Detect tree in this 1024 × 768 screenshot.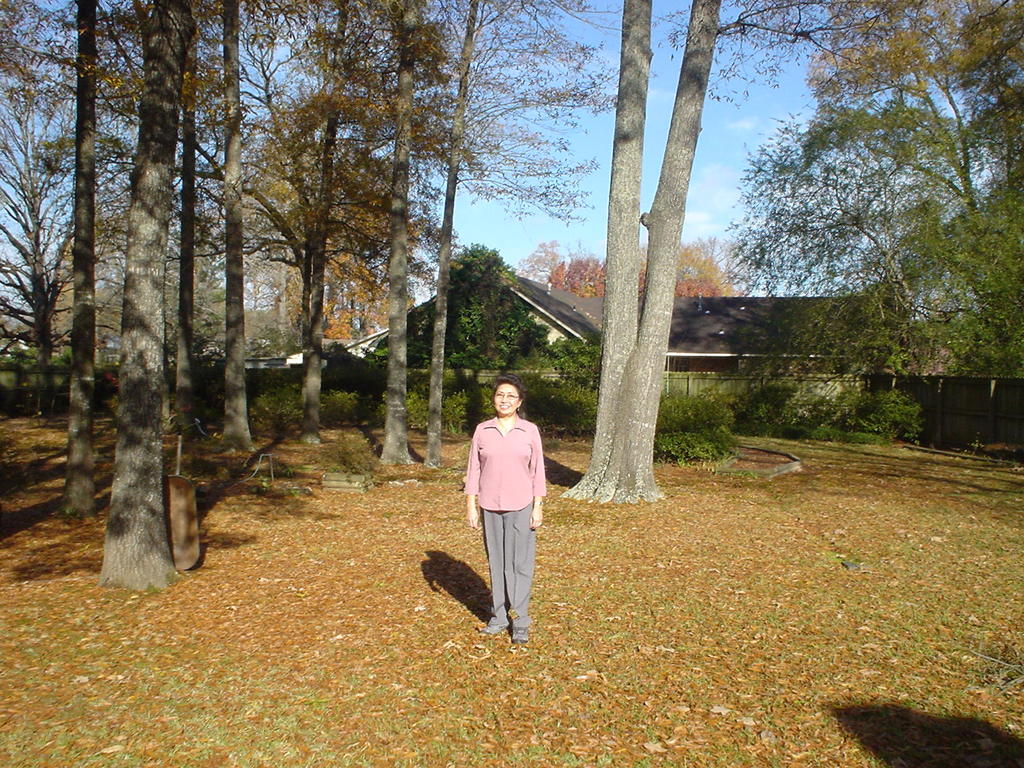
Detection: (52, 0, 103, 517).
